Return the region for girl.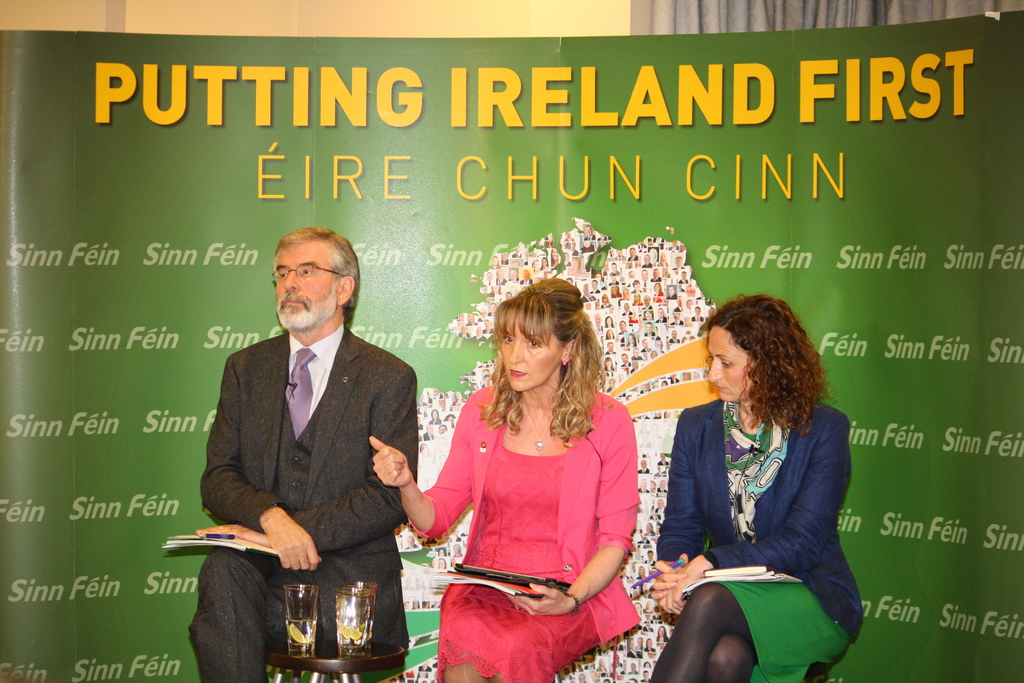
x1=370, y1=276, x2=648, y2=682.
